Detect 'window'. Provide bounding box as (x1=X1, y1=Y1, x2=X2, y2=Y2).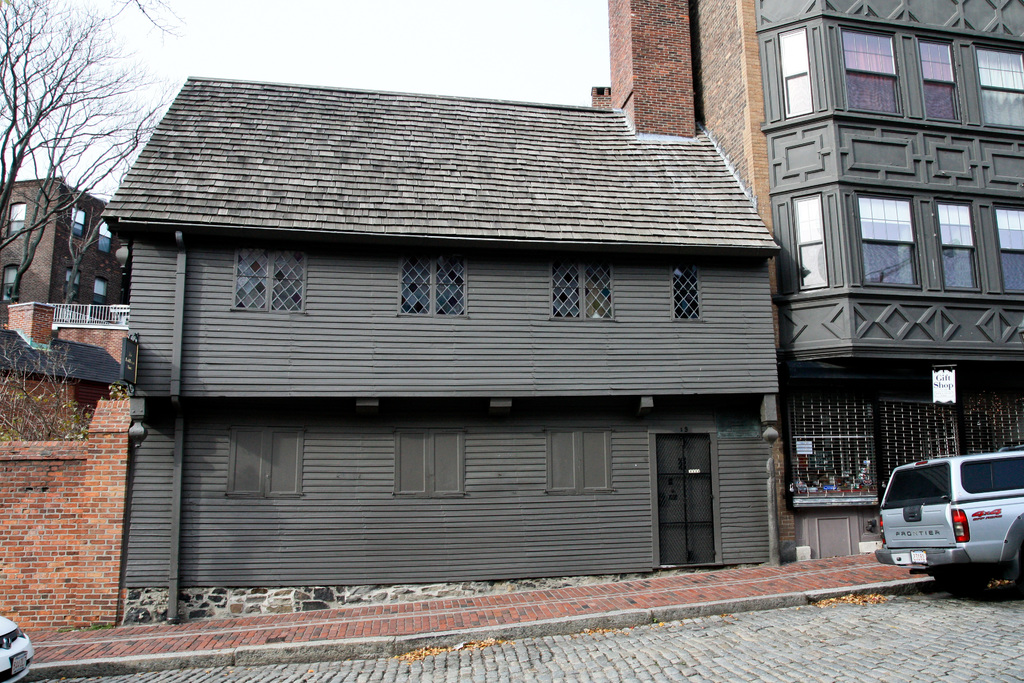
(x1=398, y1=259, x2=473, y2=315).
